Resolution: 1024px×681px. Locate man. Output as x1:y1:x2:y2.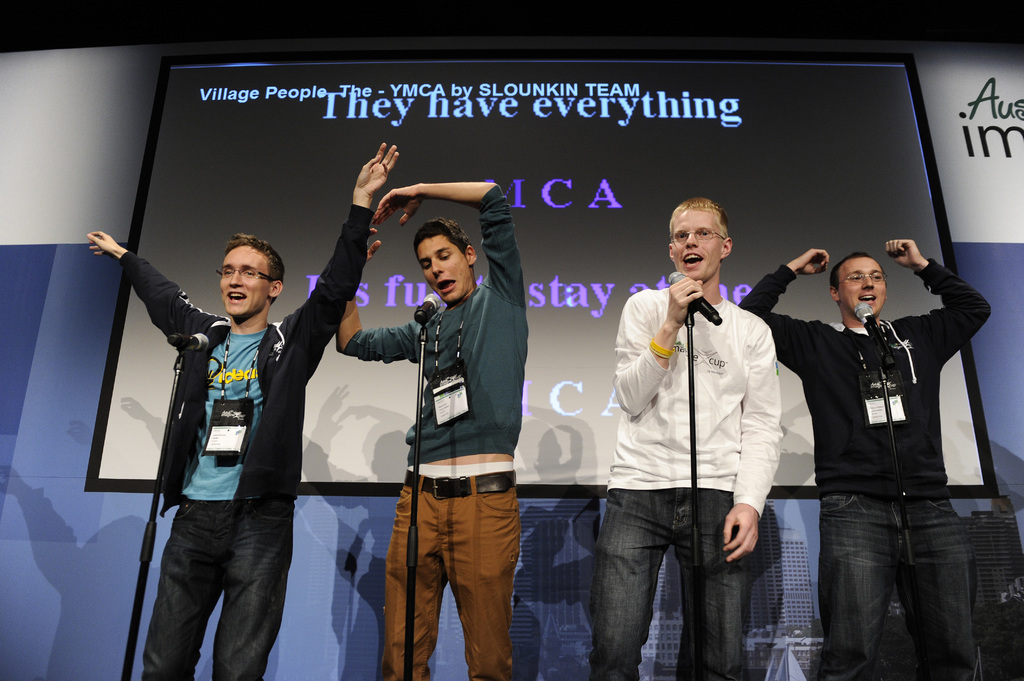
86:138:400:680.
